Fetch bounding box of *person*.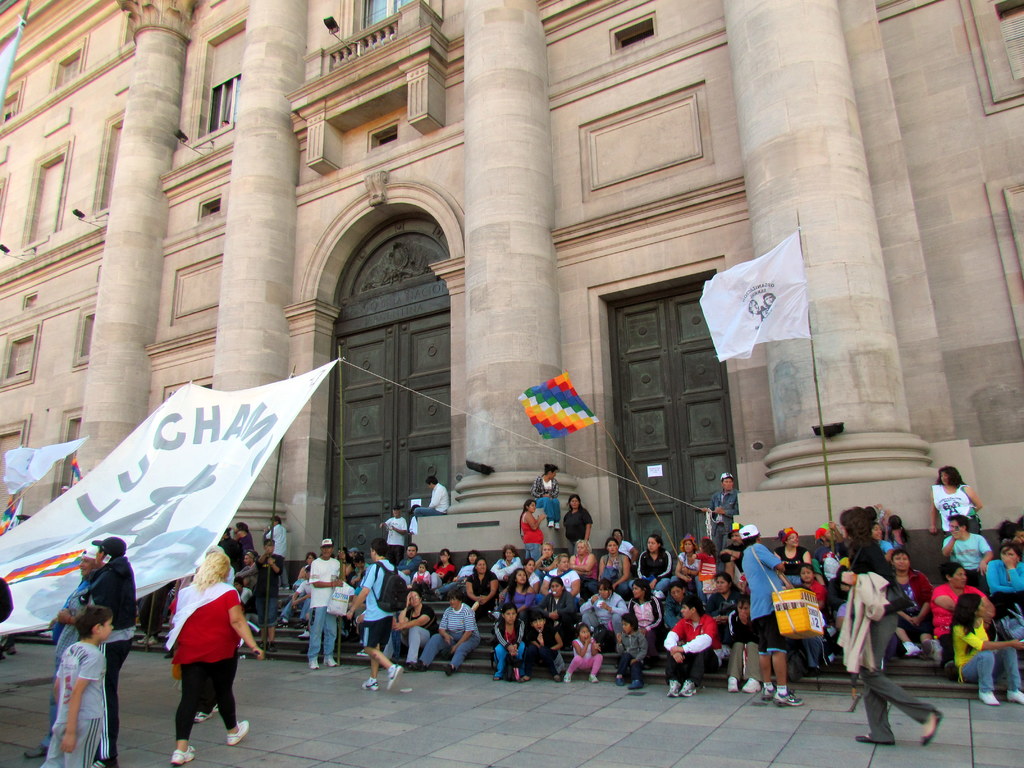
Bbox: <box>150,545,241,756</box>.
